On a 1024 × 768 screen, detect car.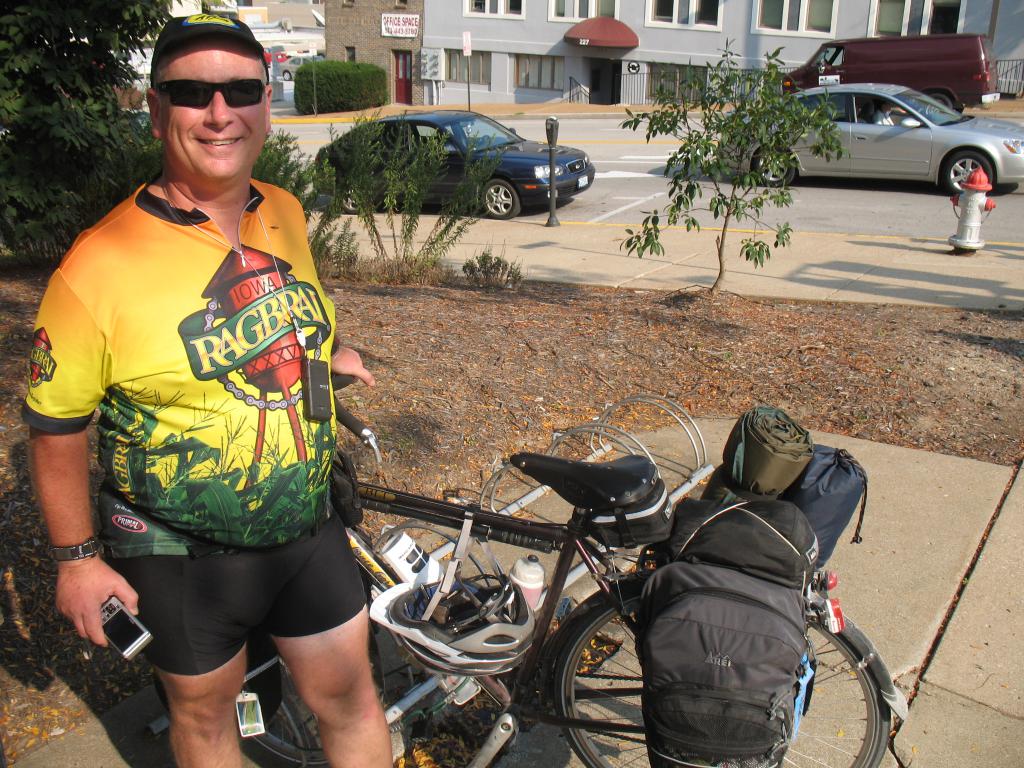
(left=711, top=81, right=1023, bottom=196).
